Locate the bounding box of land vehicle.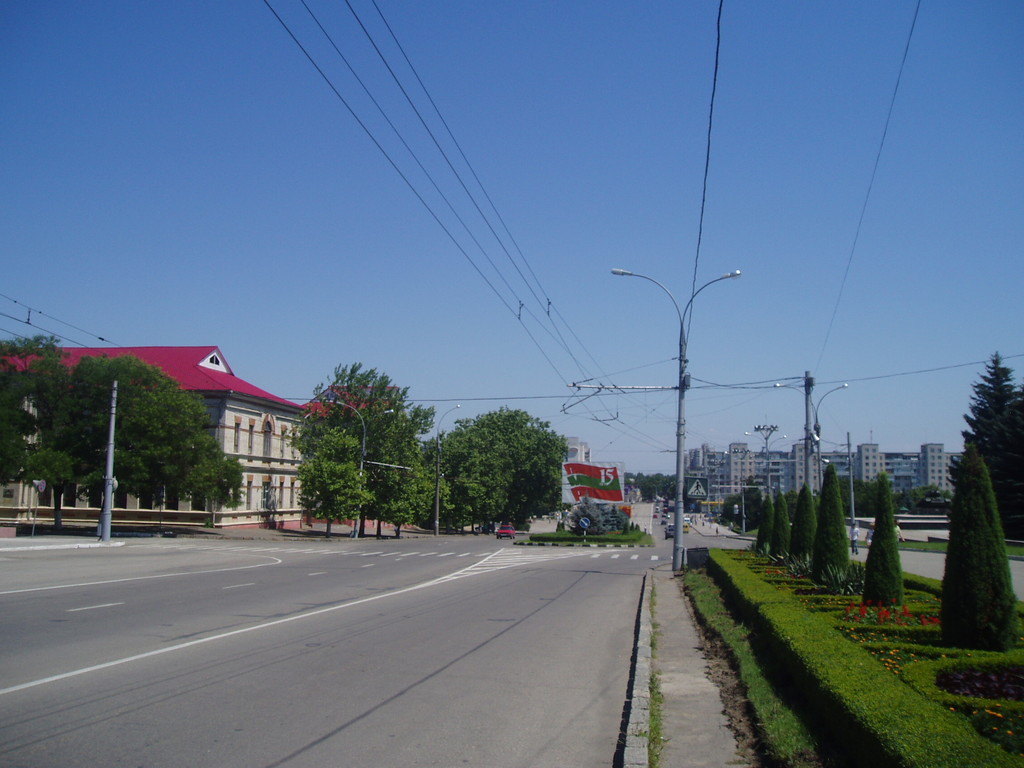
Bounding box: rect(682, 524, 691, 535).
